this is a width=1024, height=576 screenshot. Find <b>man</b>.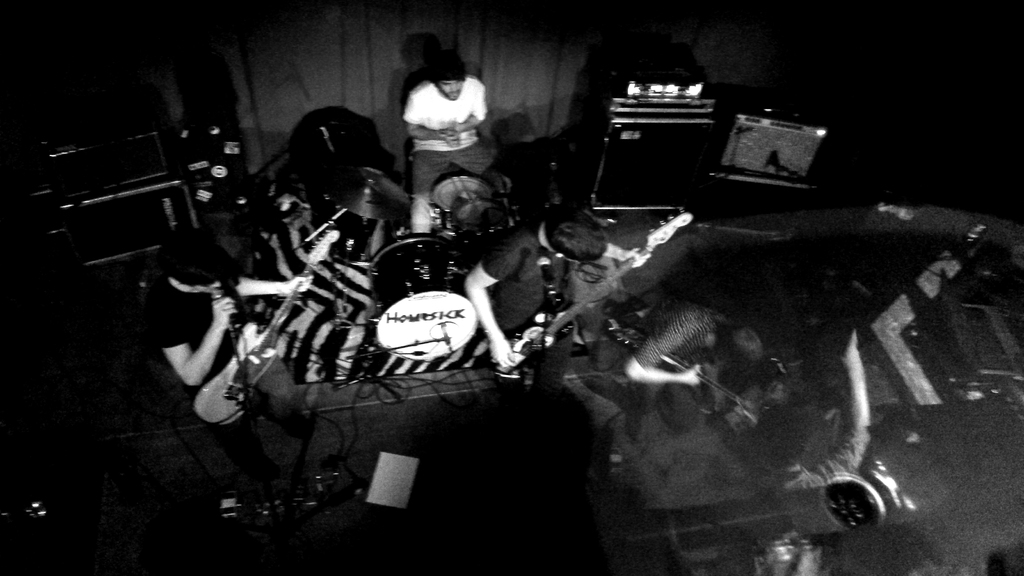
Bounding box: rect(467, 209, 652, 370).
